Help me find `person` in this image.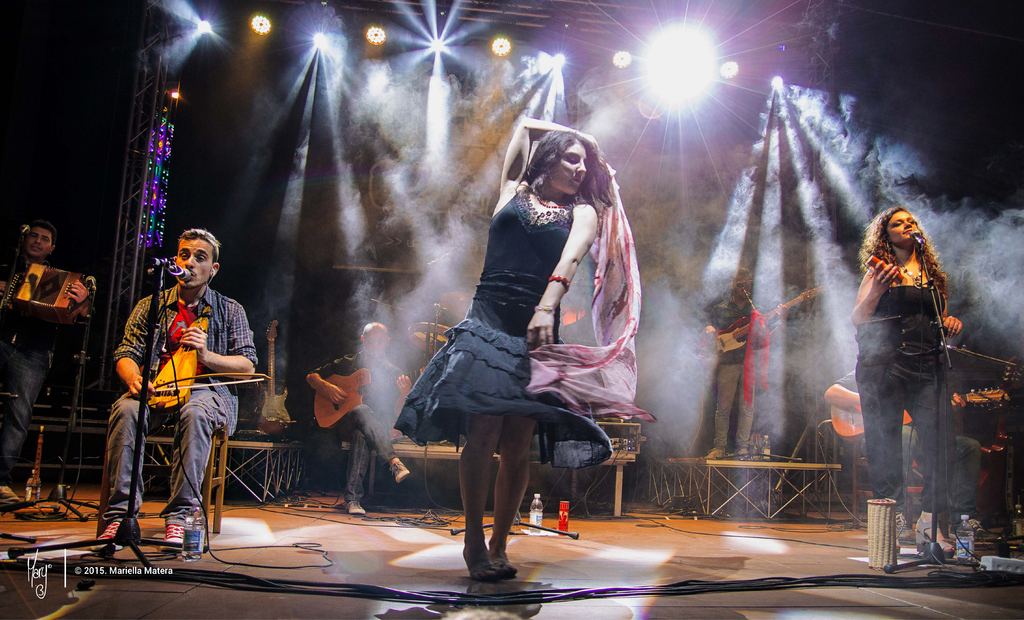
Found it: 822:357:991:552.
